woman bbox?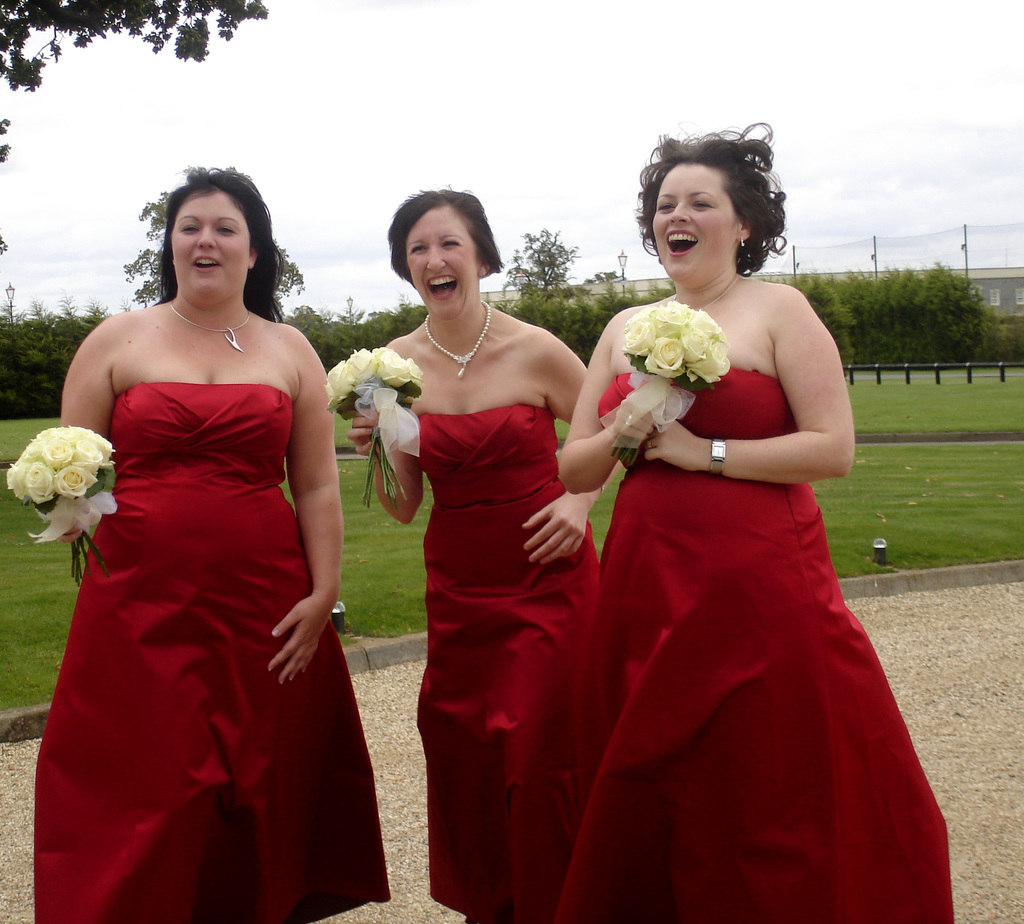
(x1=542, y1=110, x2=945, y2=923)
